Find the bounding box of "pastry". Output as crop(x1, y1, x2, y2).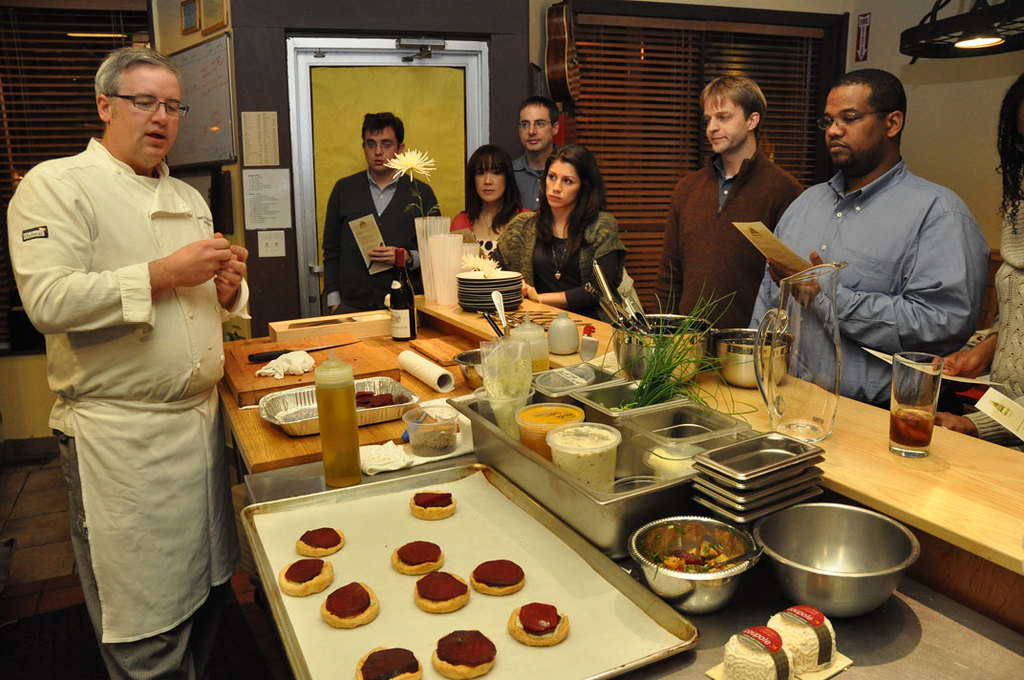
crop(418, 574, 474, 616).
